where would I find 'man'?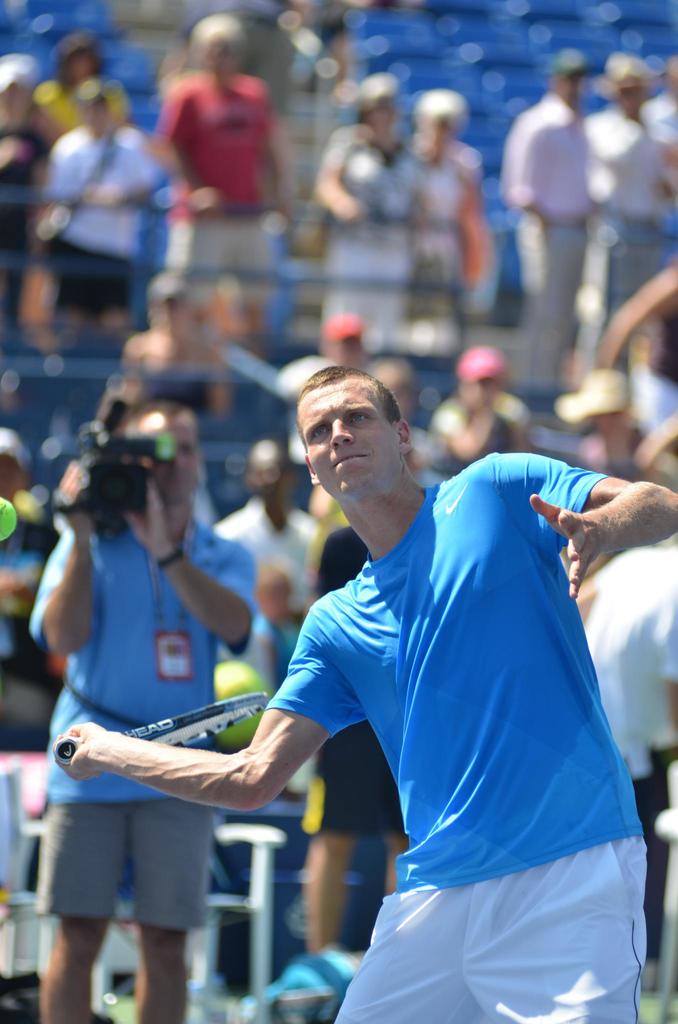
At <region>151, 6, 289, 370</region>.
